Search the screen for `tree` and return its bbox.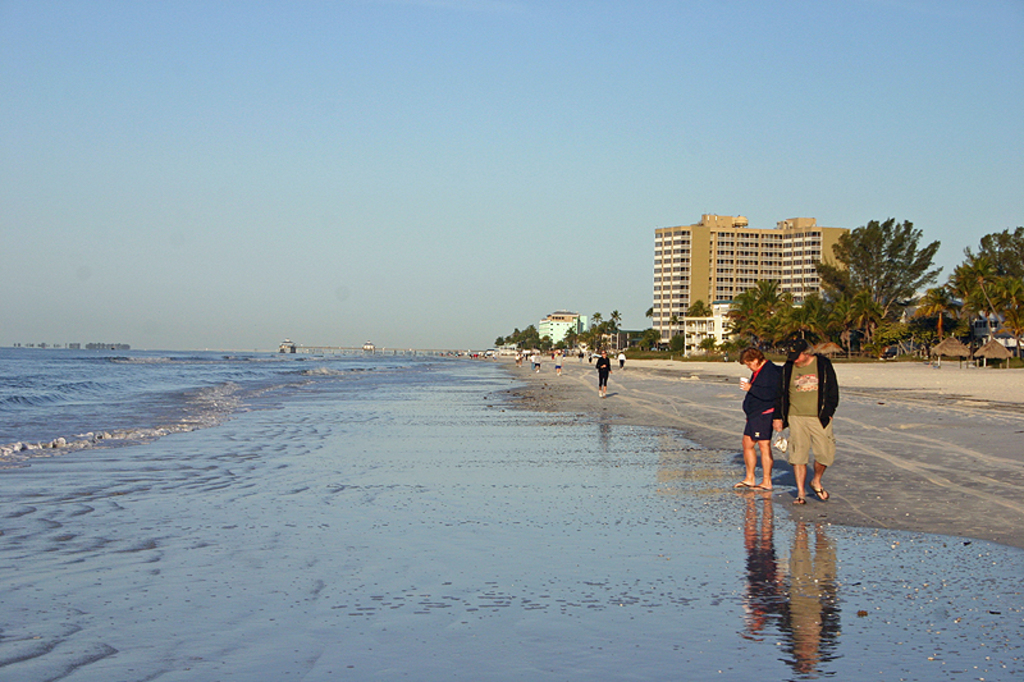
Found: x1=927 y1=224 x2=1023 y2=342.
